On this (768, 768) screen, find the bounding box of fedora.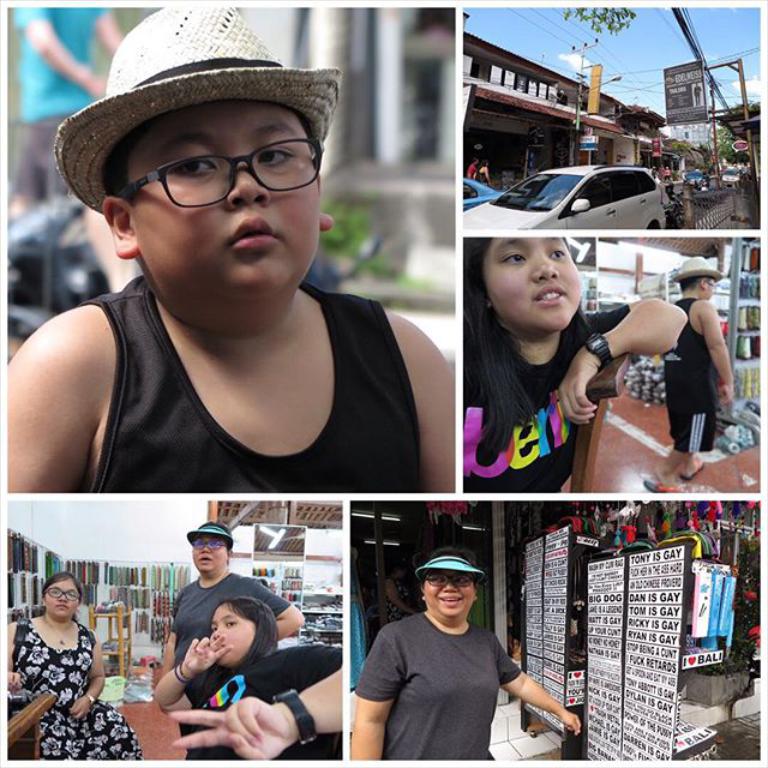
Bounding box: locate(47, 7, 347, 216).
